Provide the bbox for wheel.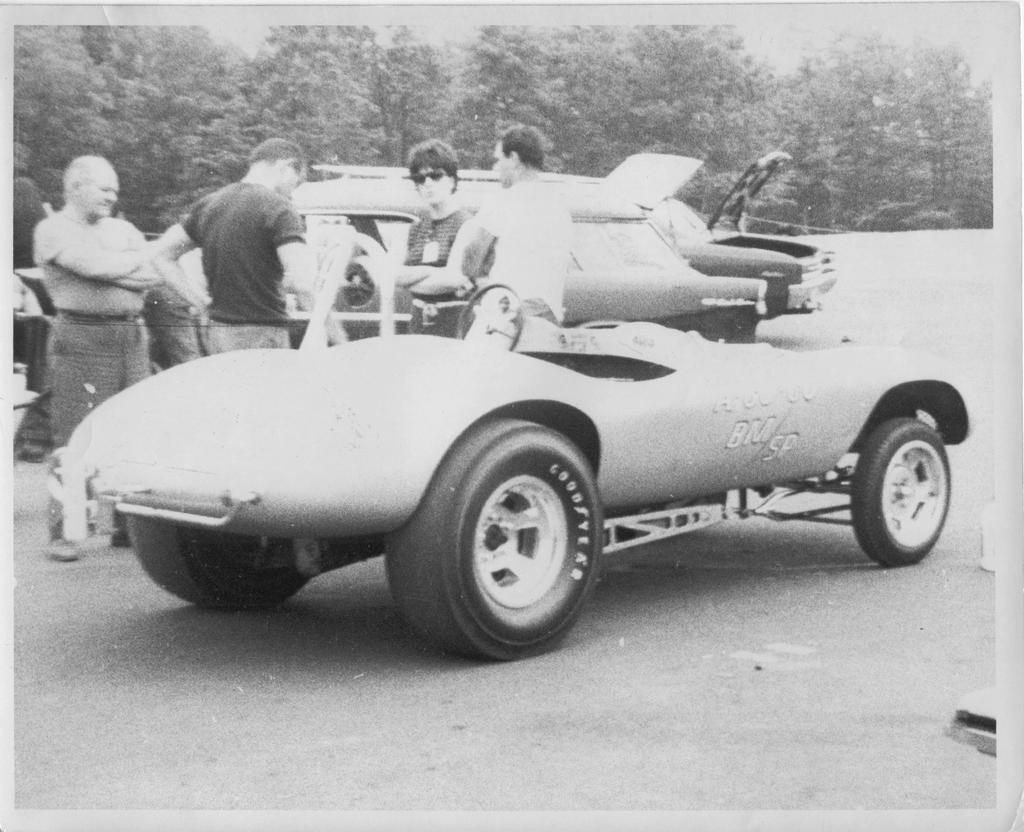
[404,426,610,648].
